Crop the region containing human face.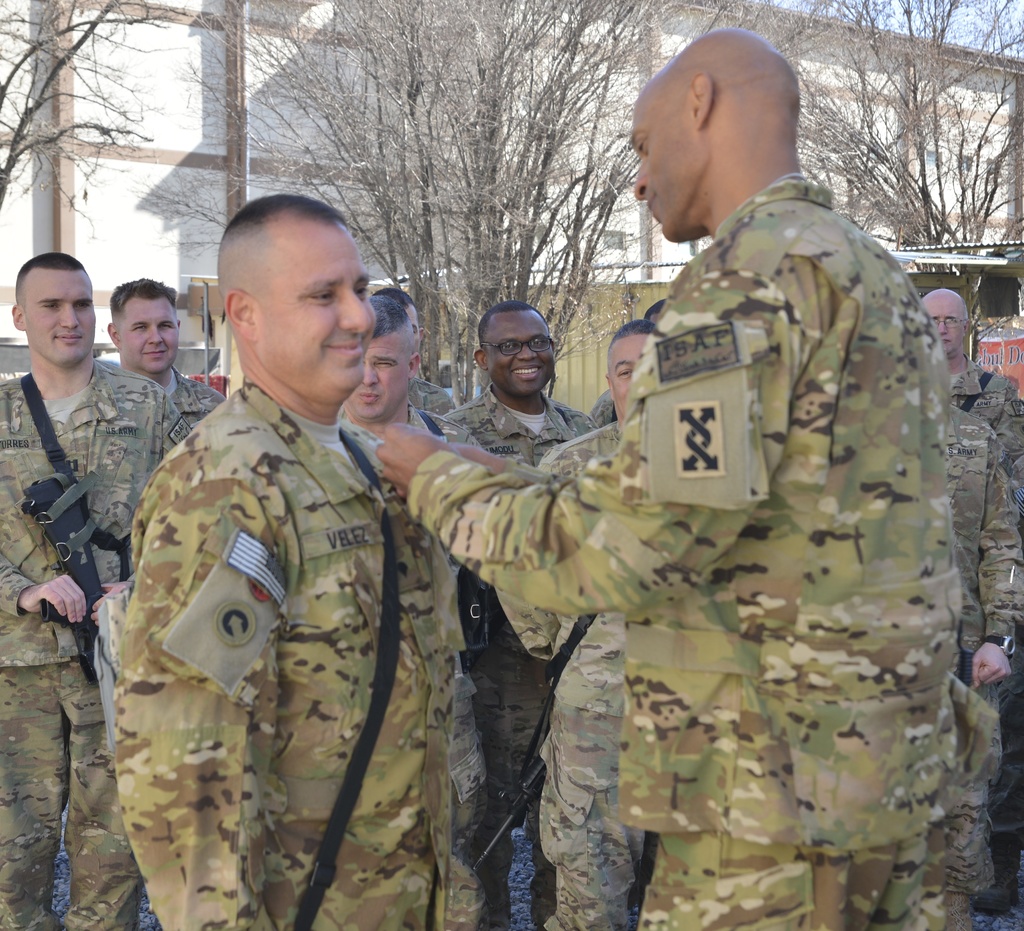
Crop region: region(629, 92, 692, 242).
